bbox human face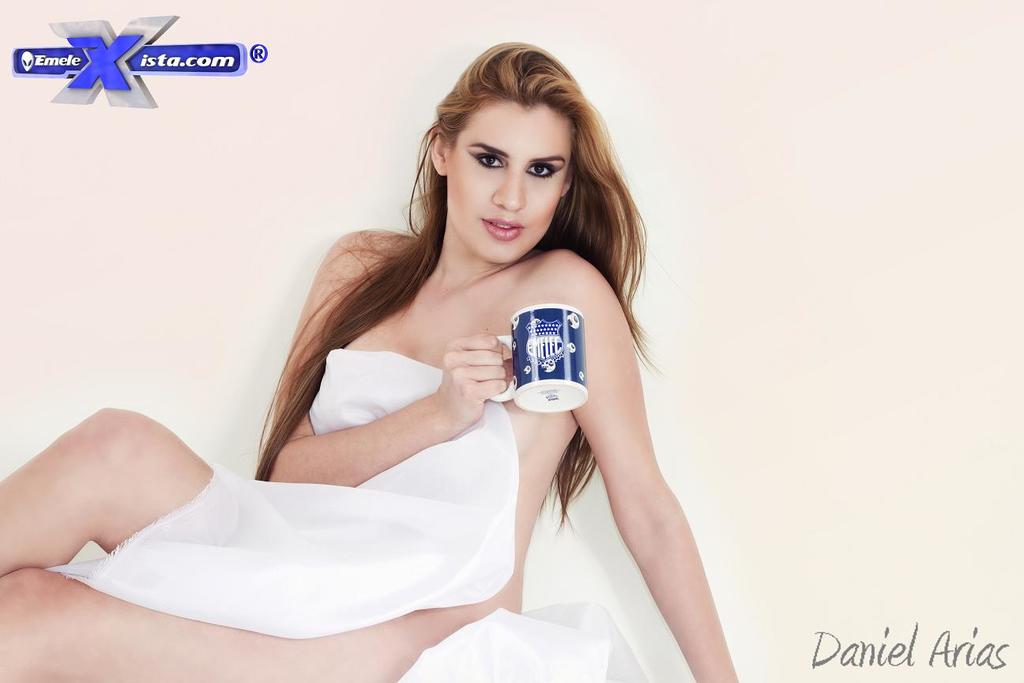
left=446, top=96, right=574, bottom=267
